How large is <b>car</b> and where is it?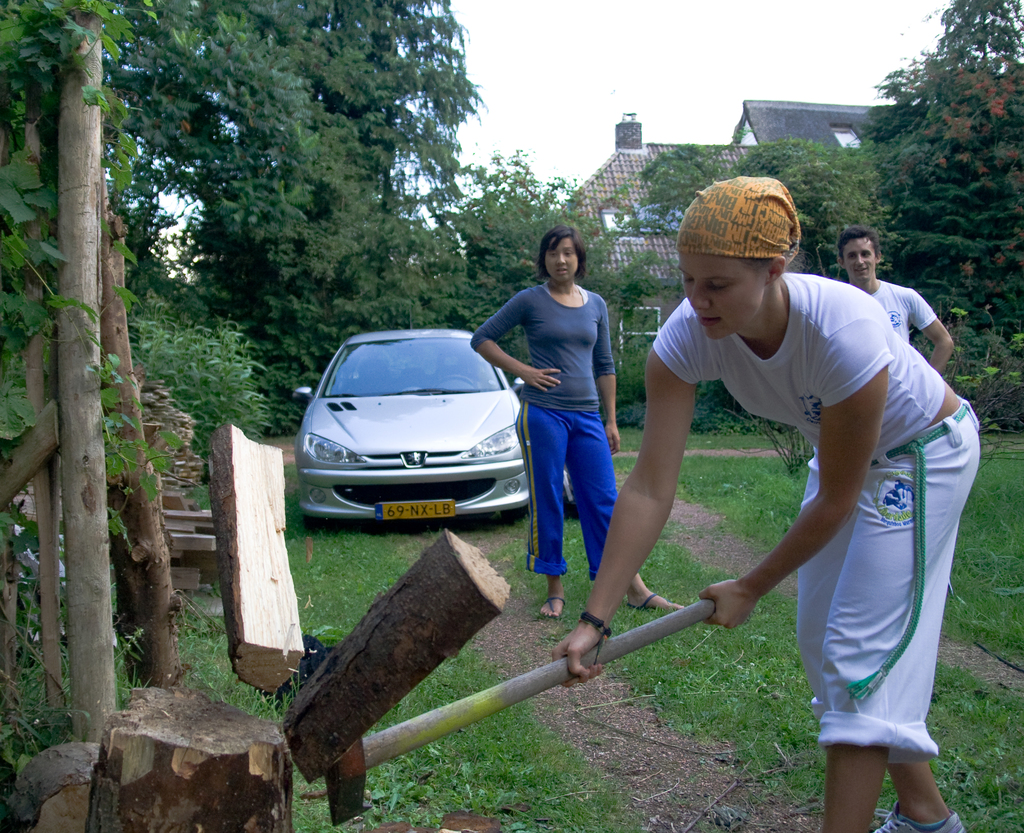
Bounding box: BBox(291, 323, 536, 531).
